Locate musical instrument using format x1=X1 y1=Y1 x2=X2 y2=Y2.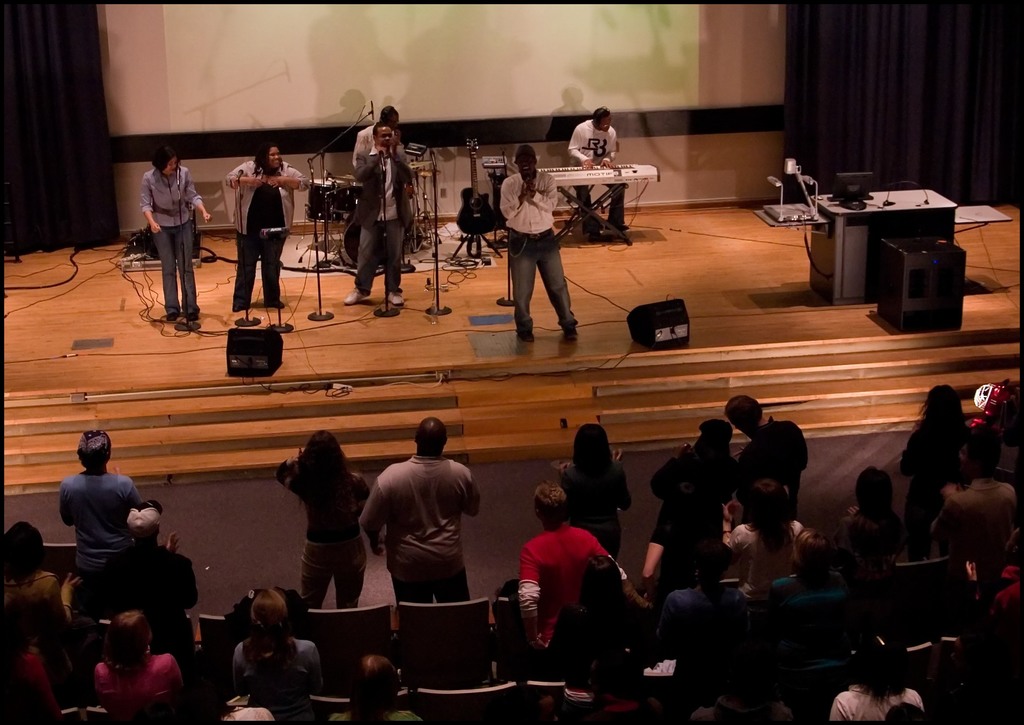
x1=535 y1=164 x2=662 y2=186.
